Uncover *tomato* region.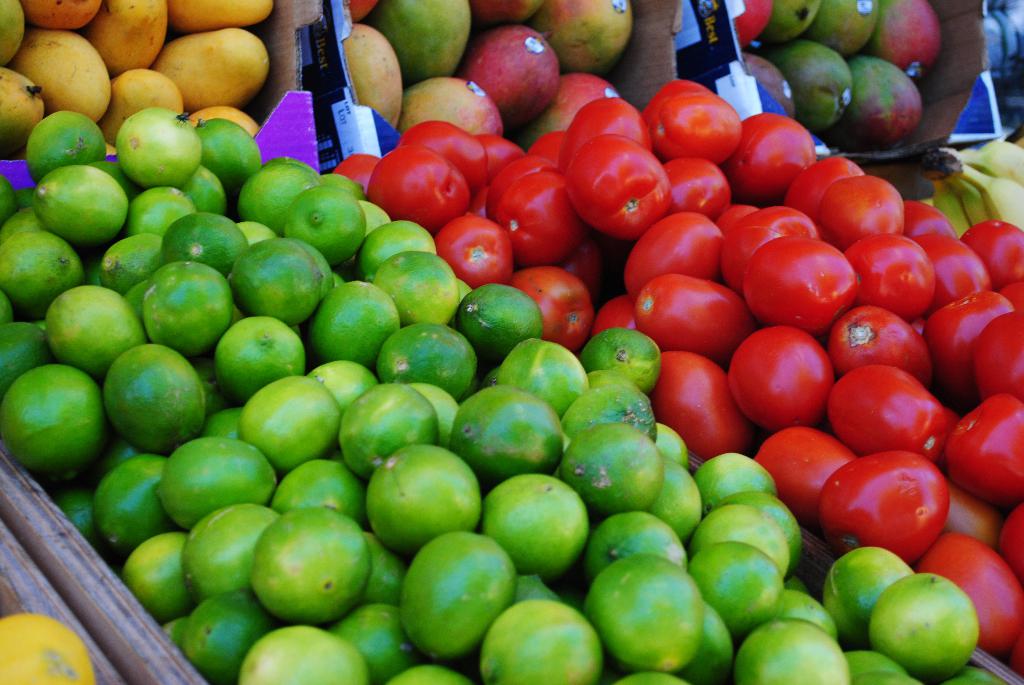
Uncovered: 431,214,514,284.
